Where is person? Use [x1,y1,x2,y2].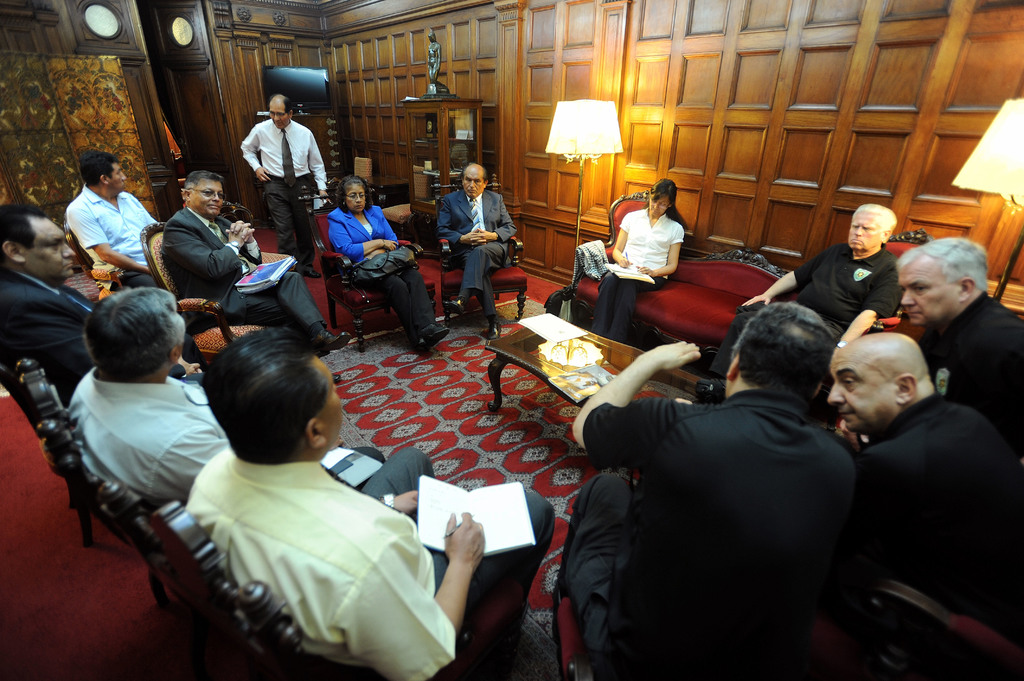
[54,152,178,296].
